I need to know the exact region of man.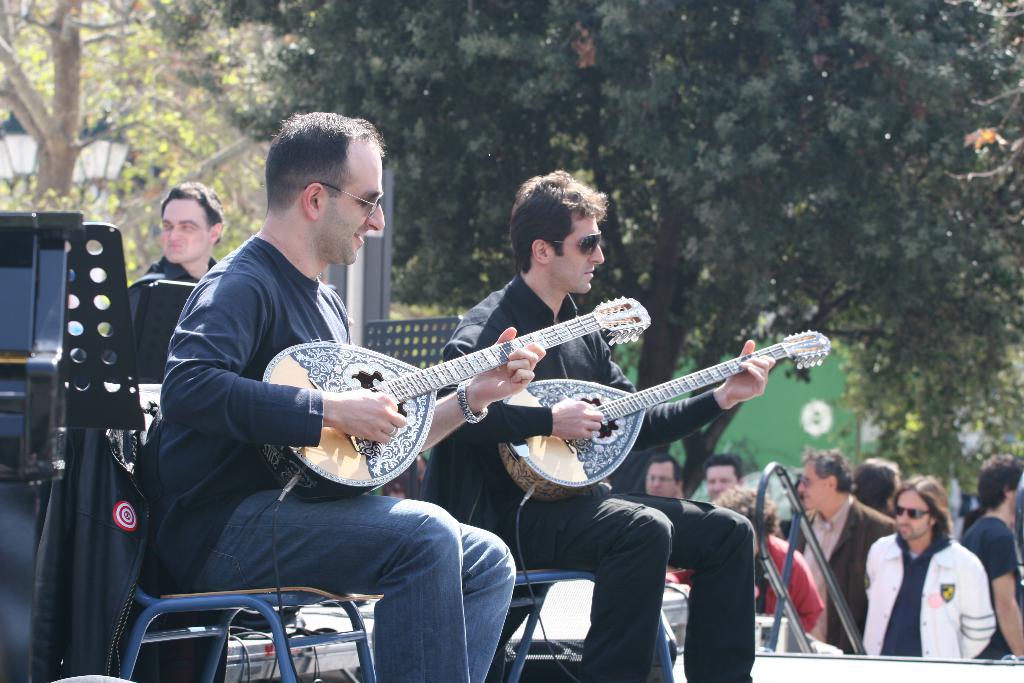
Region: [120,174,229,388].
